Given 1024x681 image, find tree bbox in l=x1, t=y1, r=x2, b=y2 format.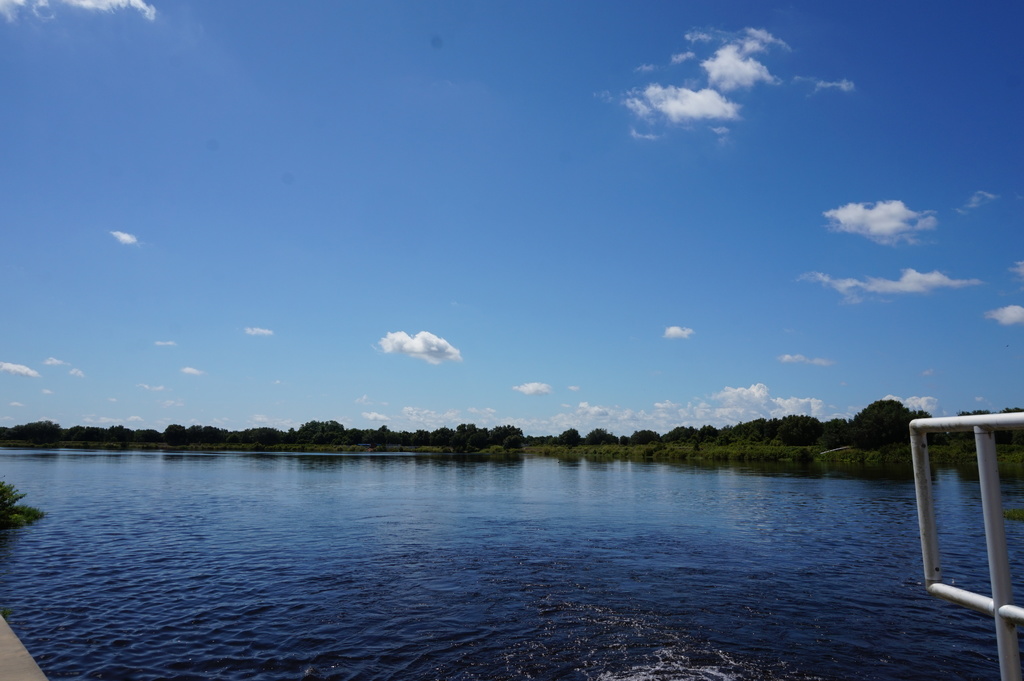
l=564, t=428, r=580, b=446.
